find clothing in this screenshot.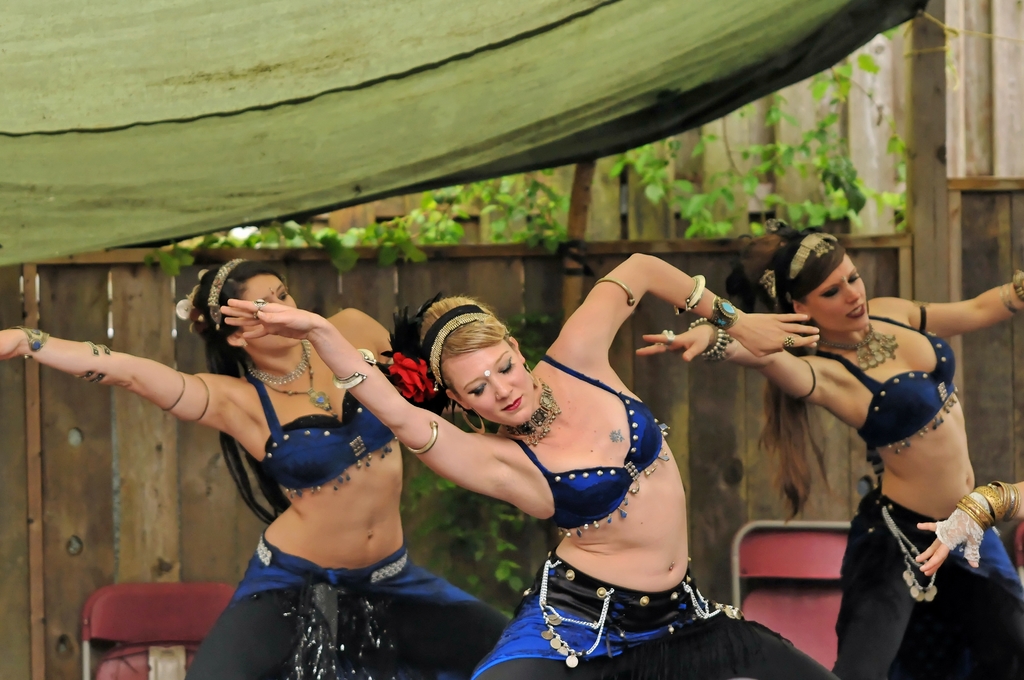
The bounding box for clothing is [x1=824, y1=315, x2=964, y2=455].
